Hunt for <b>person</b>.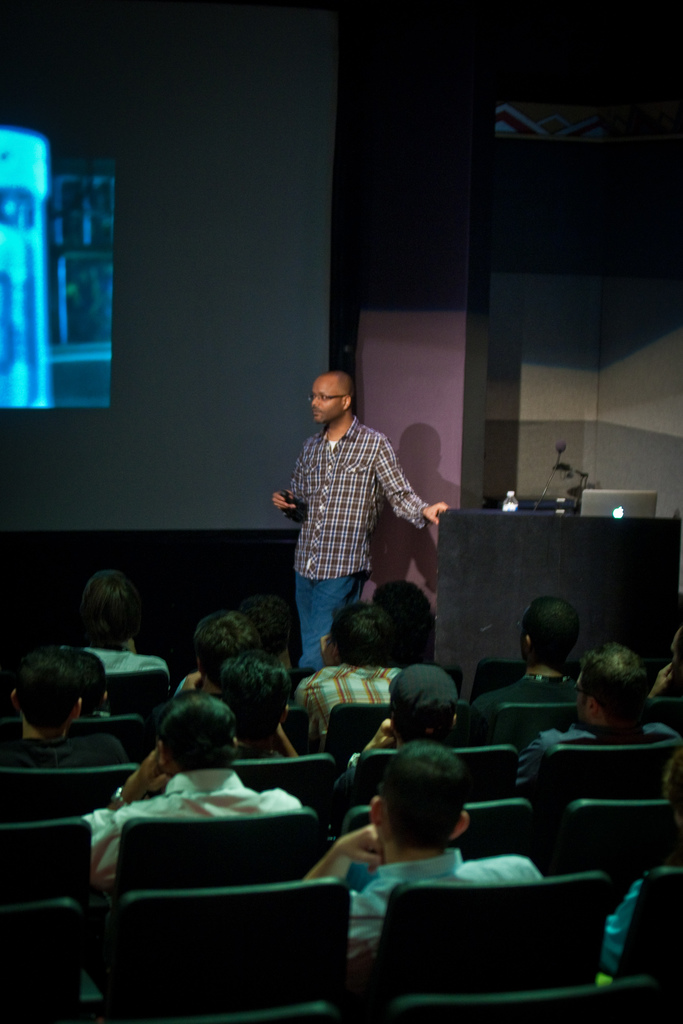
Hunted down at locate(290, 591, 438, 734).
